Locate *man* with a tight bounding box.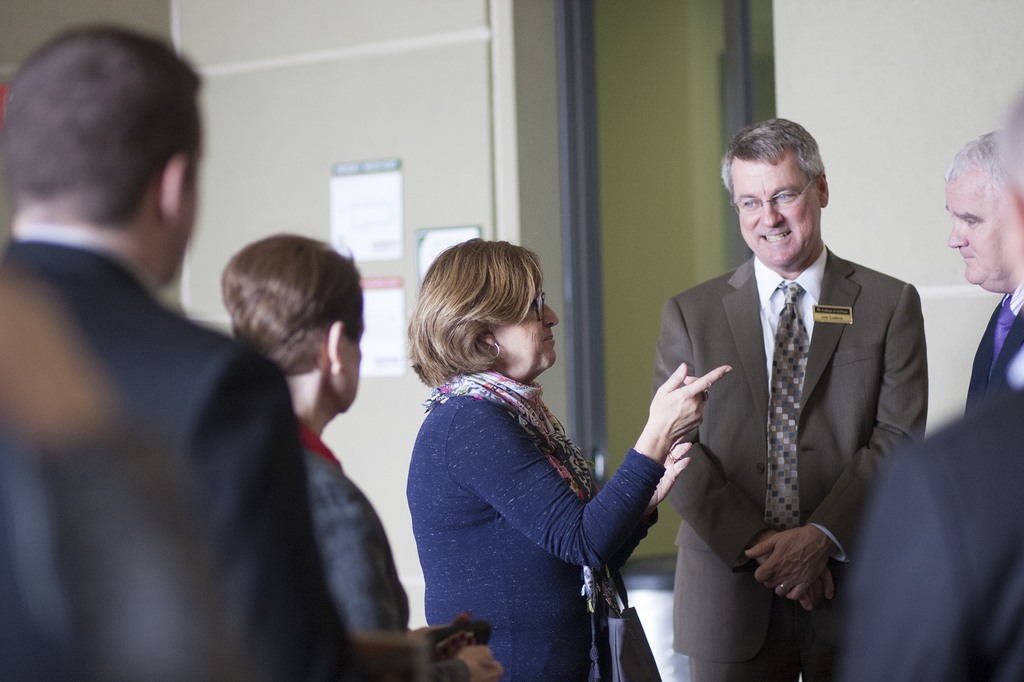
644:115:922:667.
